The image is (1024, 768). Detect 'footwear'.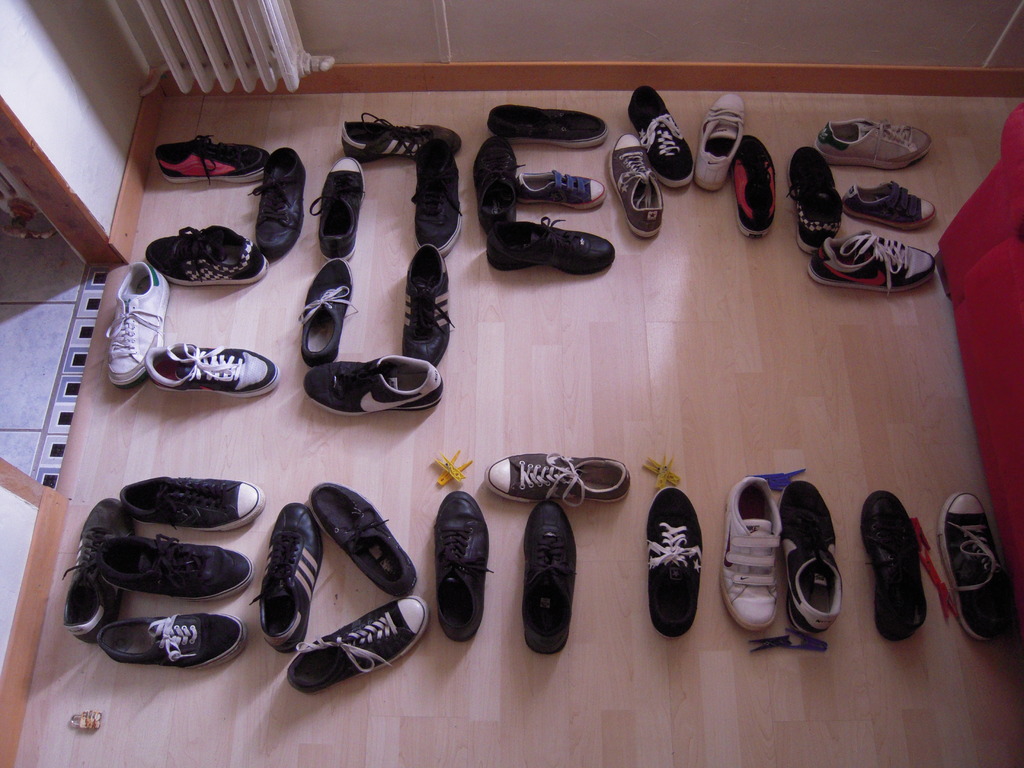
Detection: Rect(948, 492, 1022, 648).
